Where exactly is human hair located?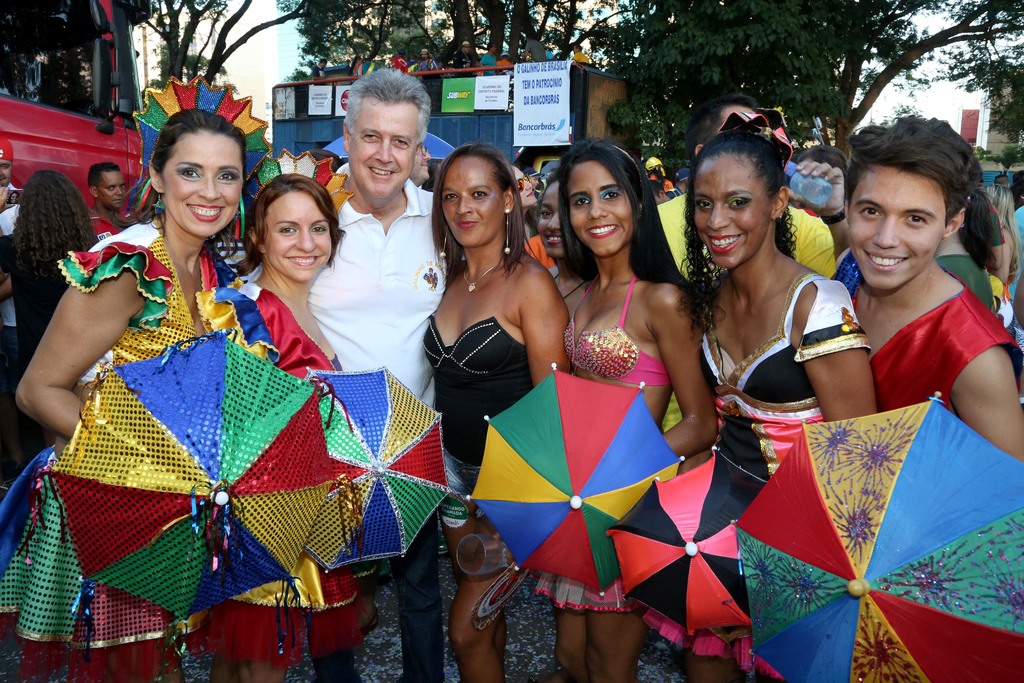
Its bounding box is 8,172,95,363.
